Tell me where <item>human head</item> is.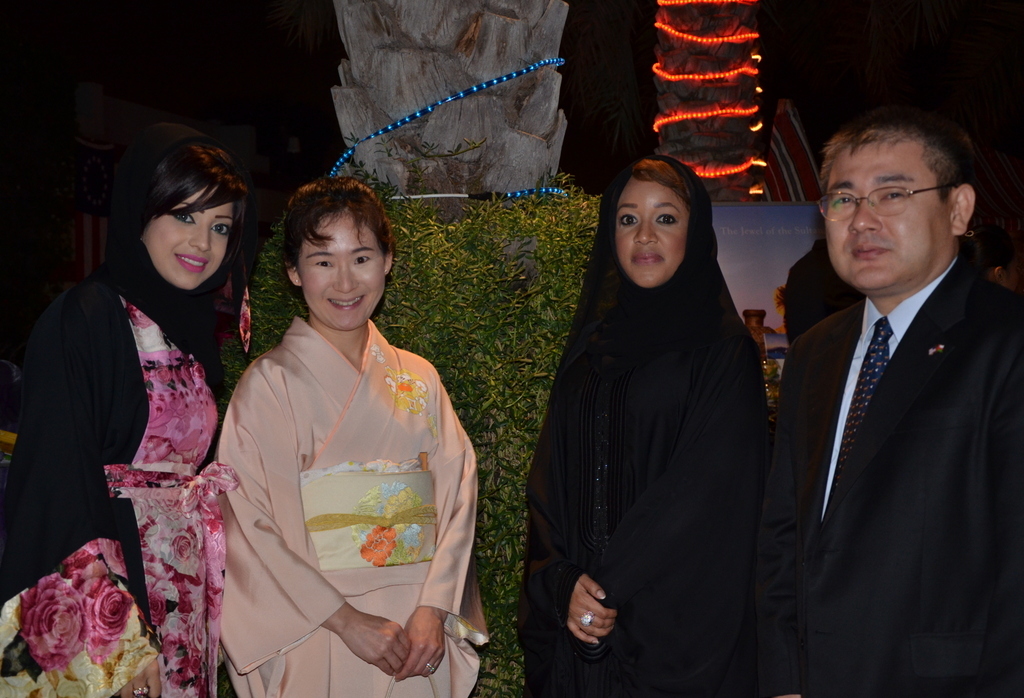
<item>human head</item> is at 823,111,979,294.
